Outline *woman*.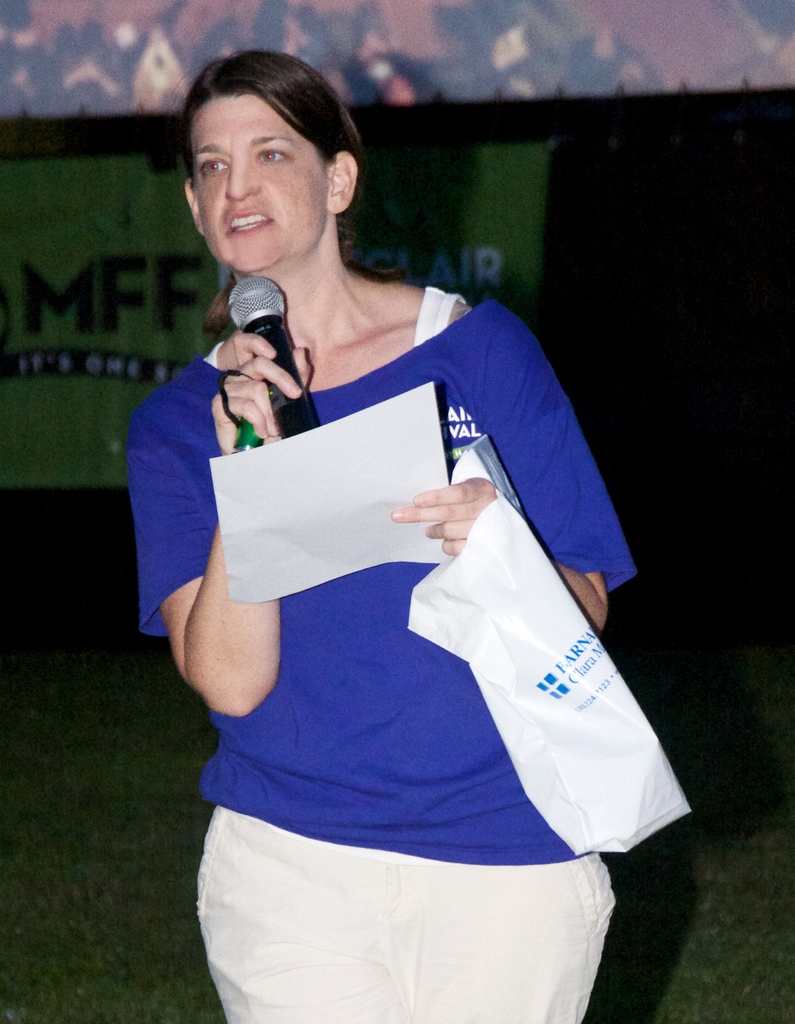
Outline: locate(132, 44, 641, 1023).
